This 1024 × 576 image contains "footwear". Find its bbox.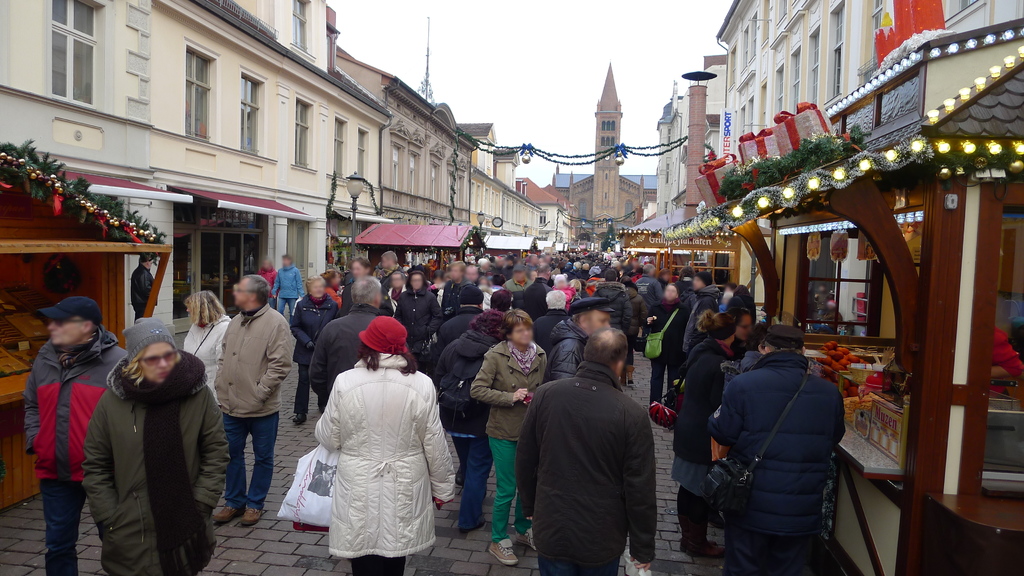
box=[484, 537, 519, 566].
